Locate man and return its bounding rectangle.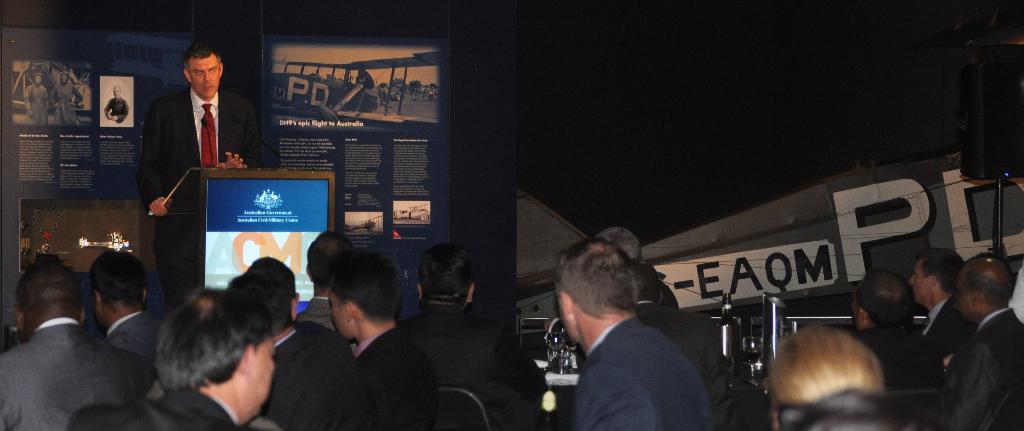
49 73 83 126.
